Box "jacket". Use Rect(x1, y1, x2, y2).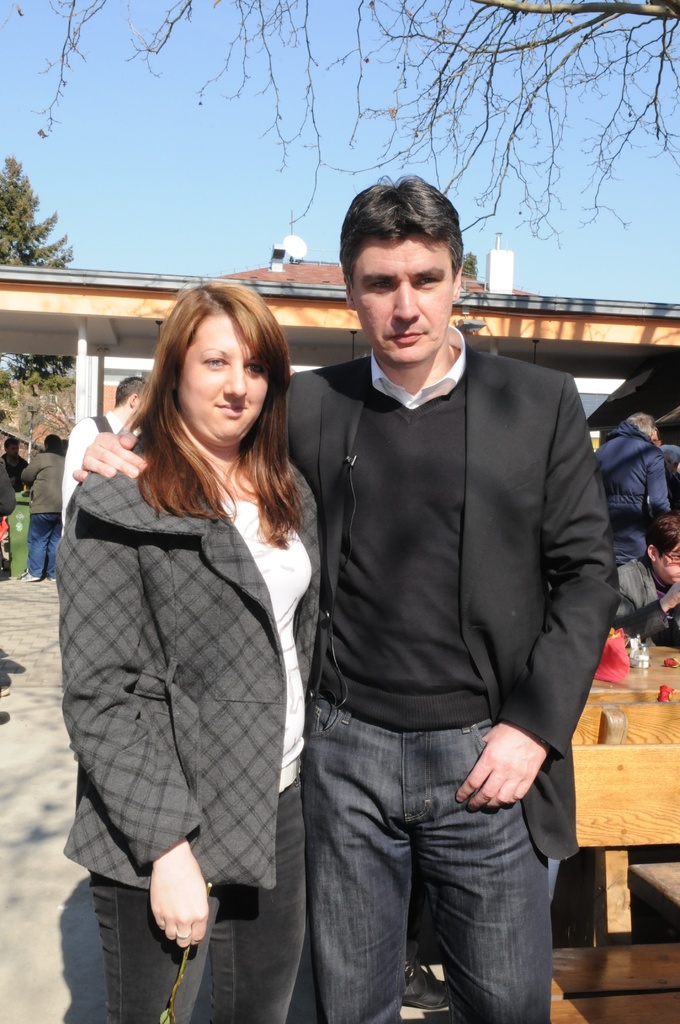
Rect(63, 436, 326, 891).
